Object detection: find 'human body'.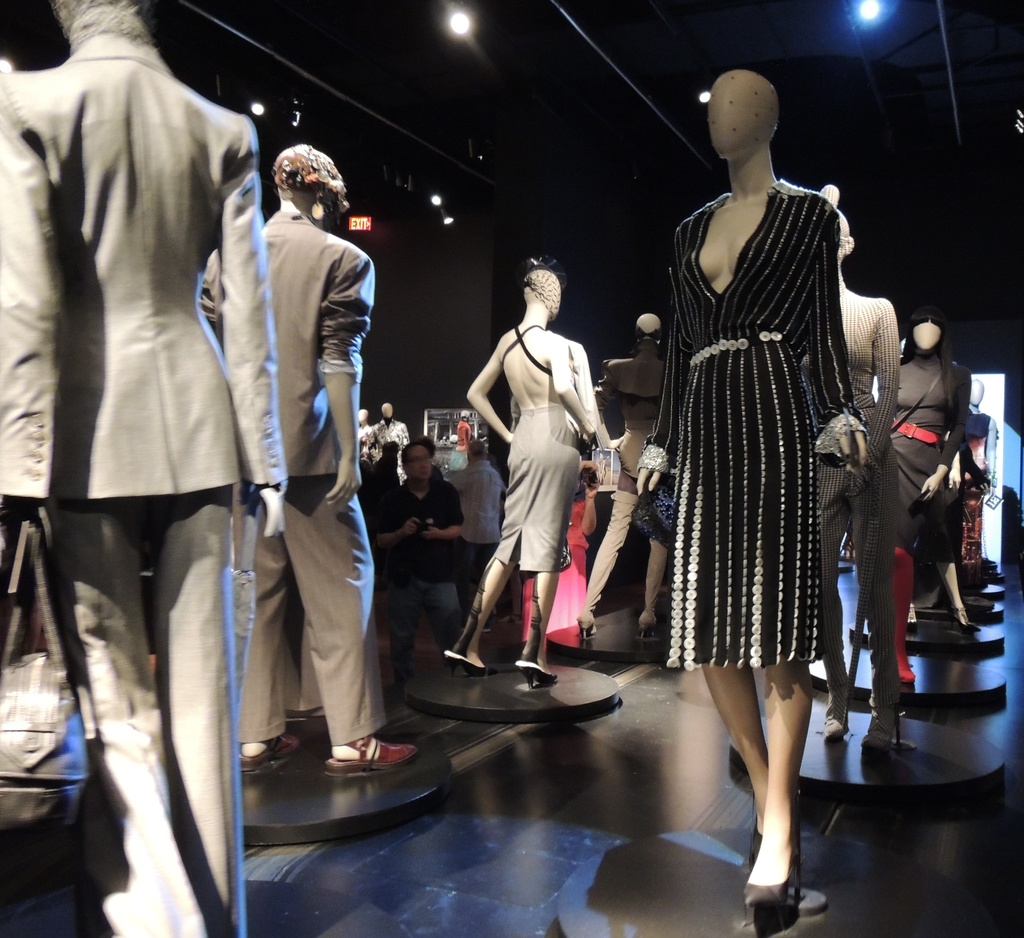
891 355 971 628.
